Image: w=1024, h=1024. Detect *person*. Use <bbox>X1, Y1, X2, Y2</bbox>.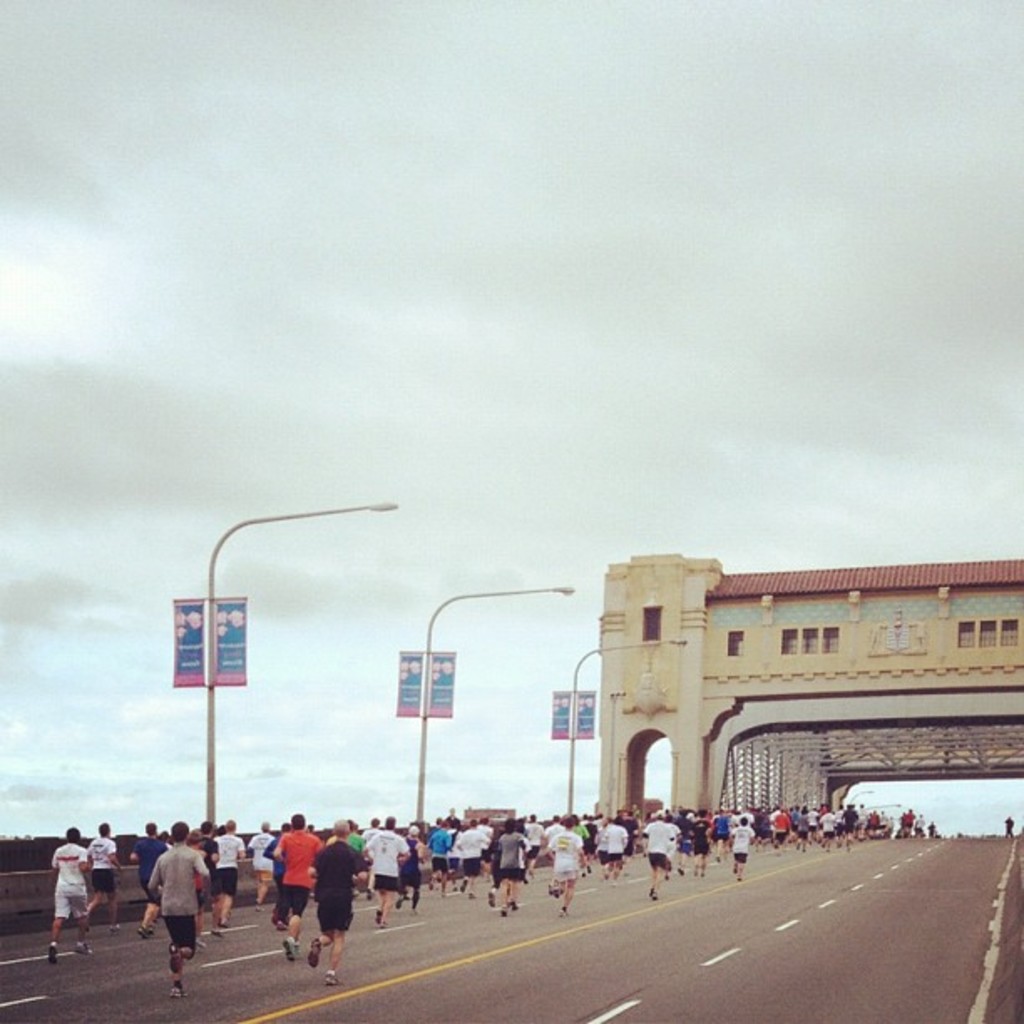
<bbox>766, 801, 788, 863</bbox>.
